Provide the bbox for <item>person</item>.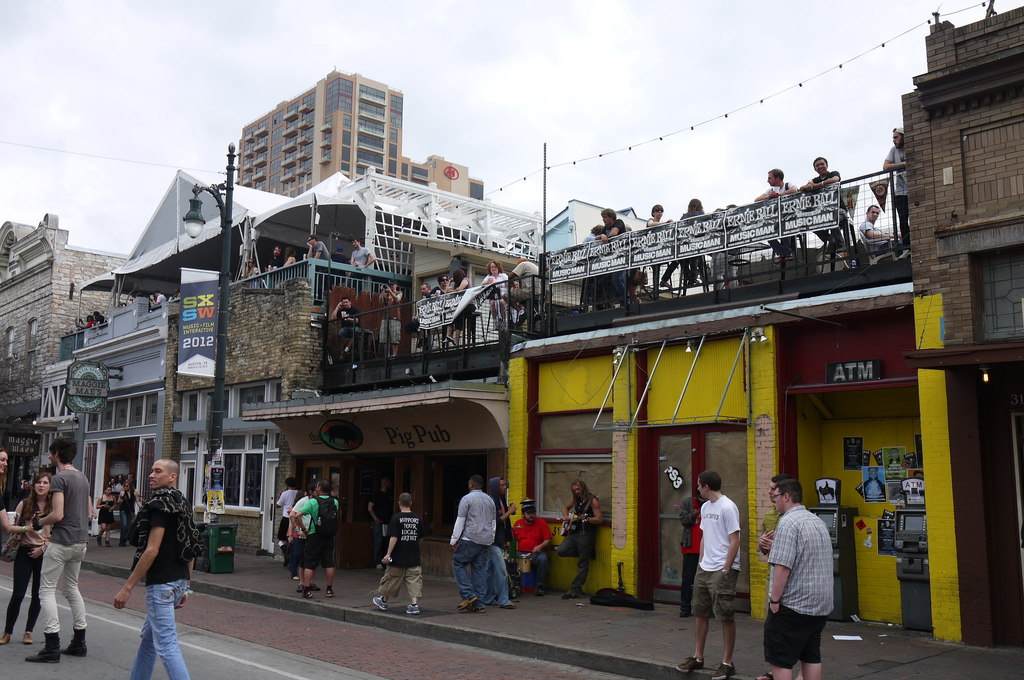
BBox(0, 449, 4, 541).
